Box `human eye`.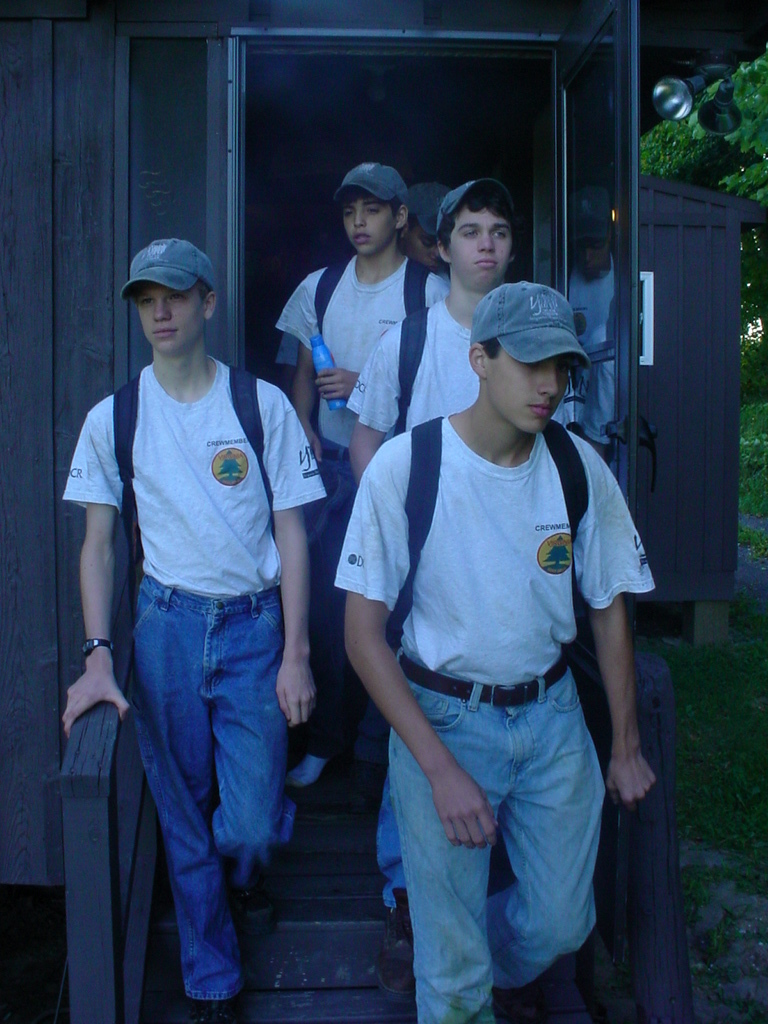
bbox=[343, 209, 353, 218].
